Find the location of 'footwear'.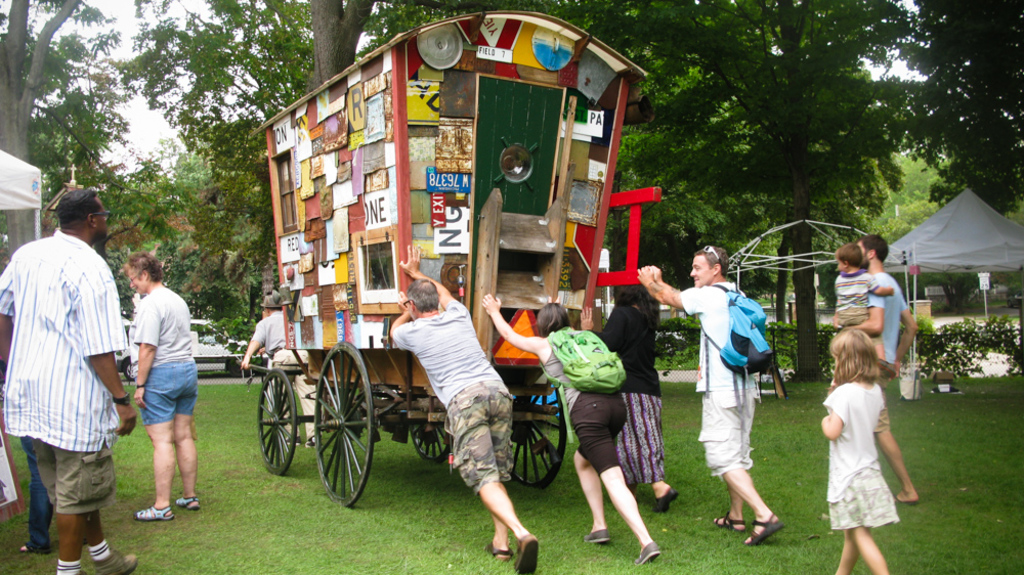
Location: detection(652, 483, 677, 514).
